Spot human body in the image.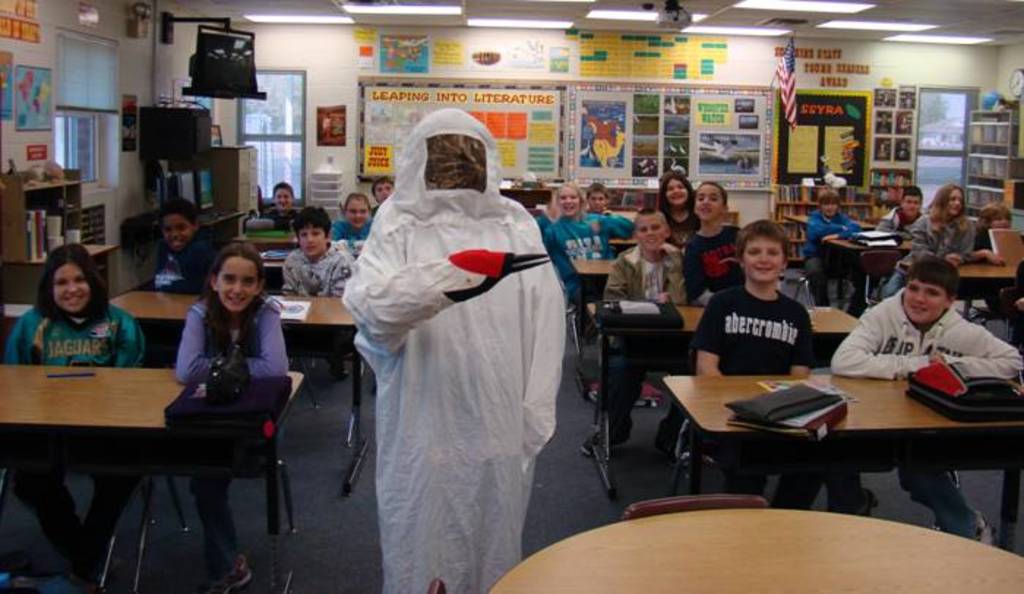
human body found at x1=328 y1=217 x2=374 y2=244.
